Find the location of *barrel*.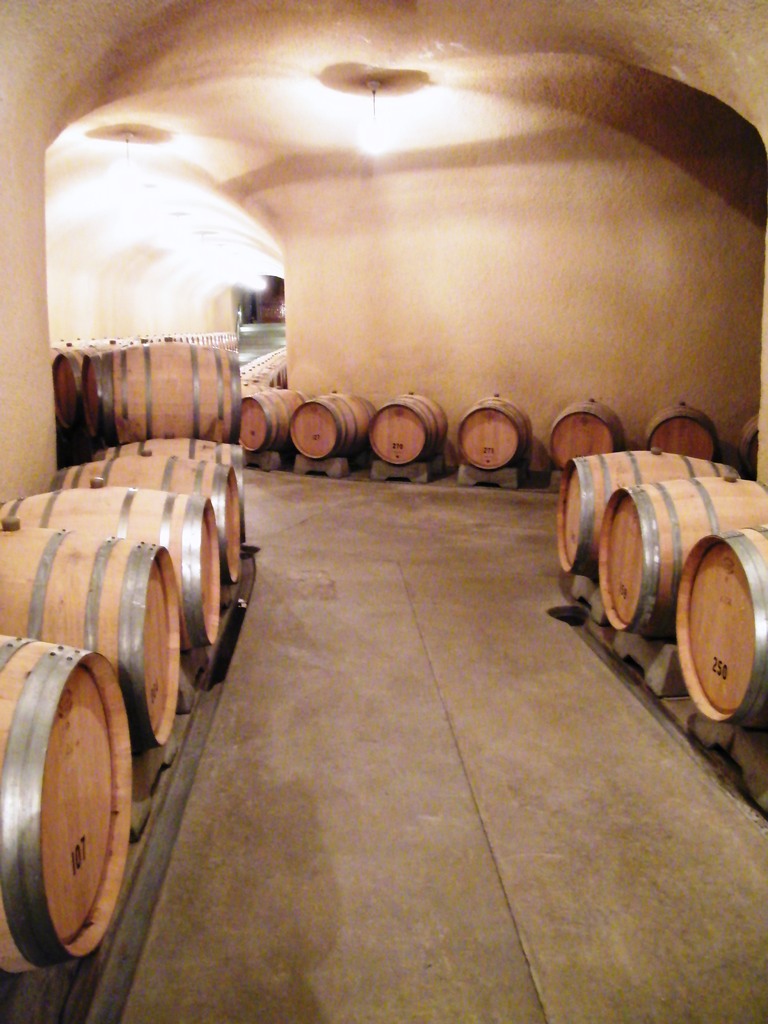
Location: 562 442 744 573.
